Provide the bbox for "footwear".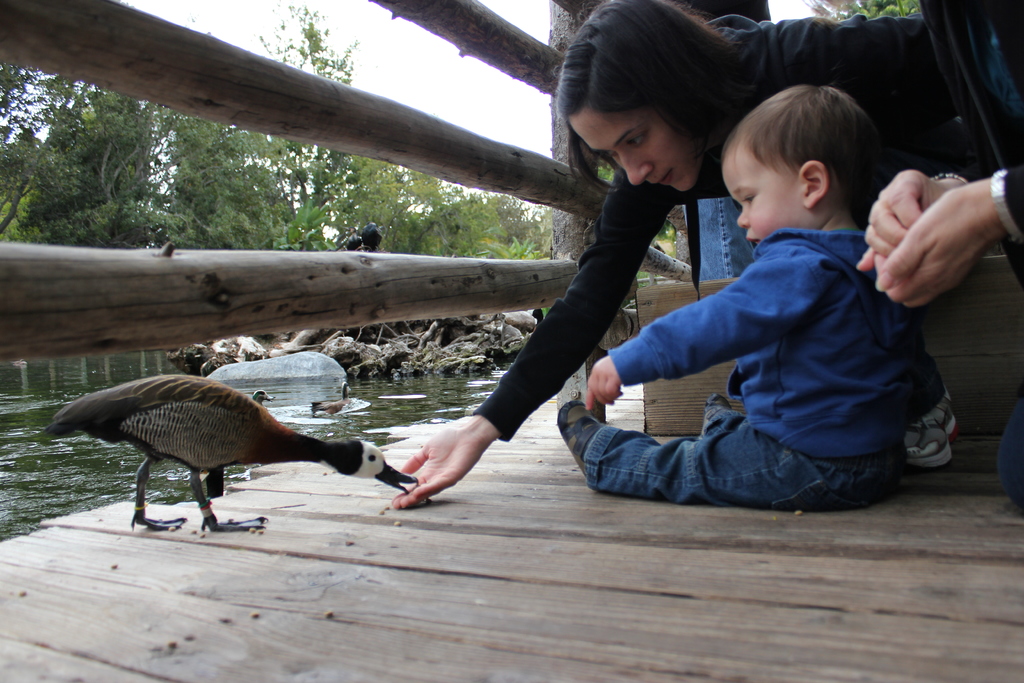
l=559, t=399, r=598, b=468.
